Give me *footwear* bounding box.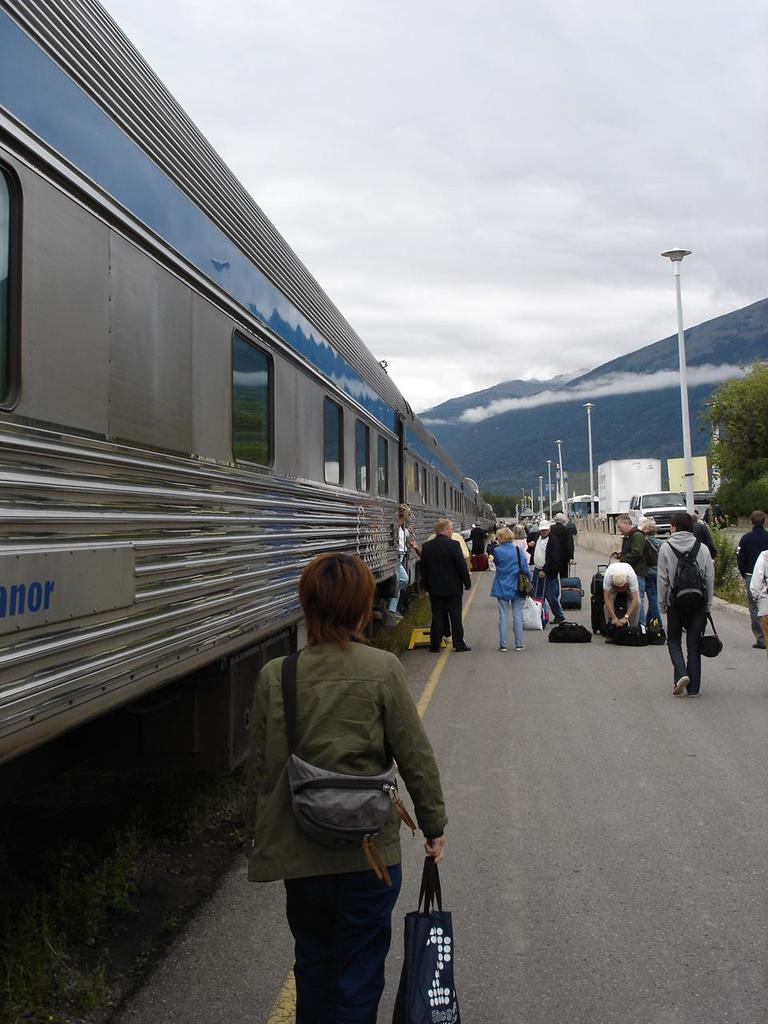
region(514, 642, 524, 650).
